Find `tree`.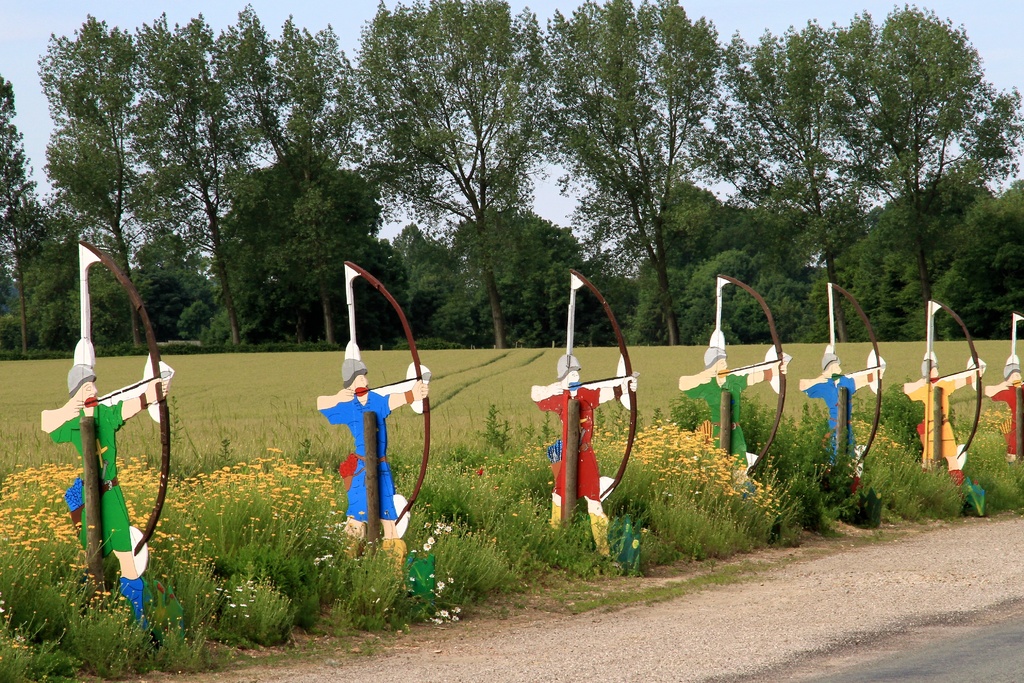
[x1=861, y1=169, x2=975, y2=340].
